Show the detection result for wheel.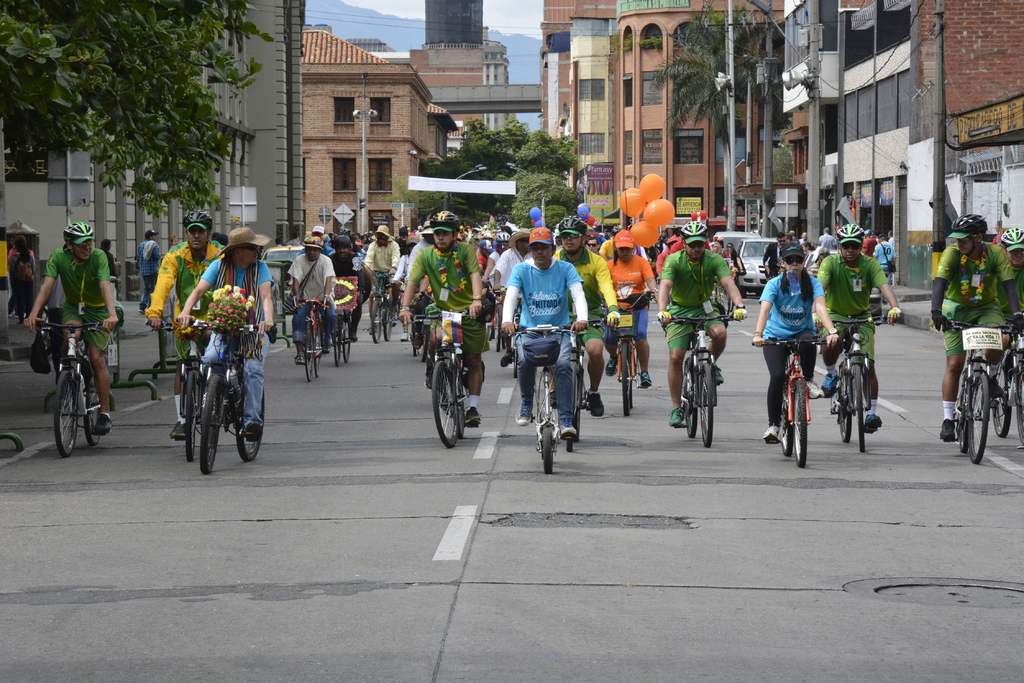
left=790, top=376, right=806, bottom=469.
